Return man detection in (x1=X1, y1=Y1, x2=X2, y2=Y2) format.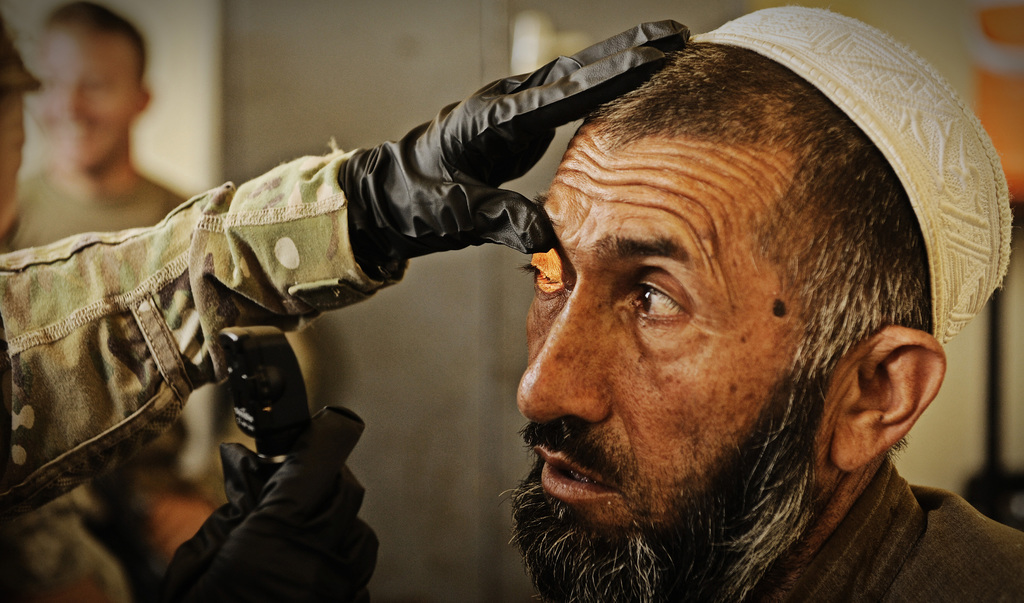
(x1=0, y1=0, x2=186, y2=254).
